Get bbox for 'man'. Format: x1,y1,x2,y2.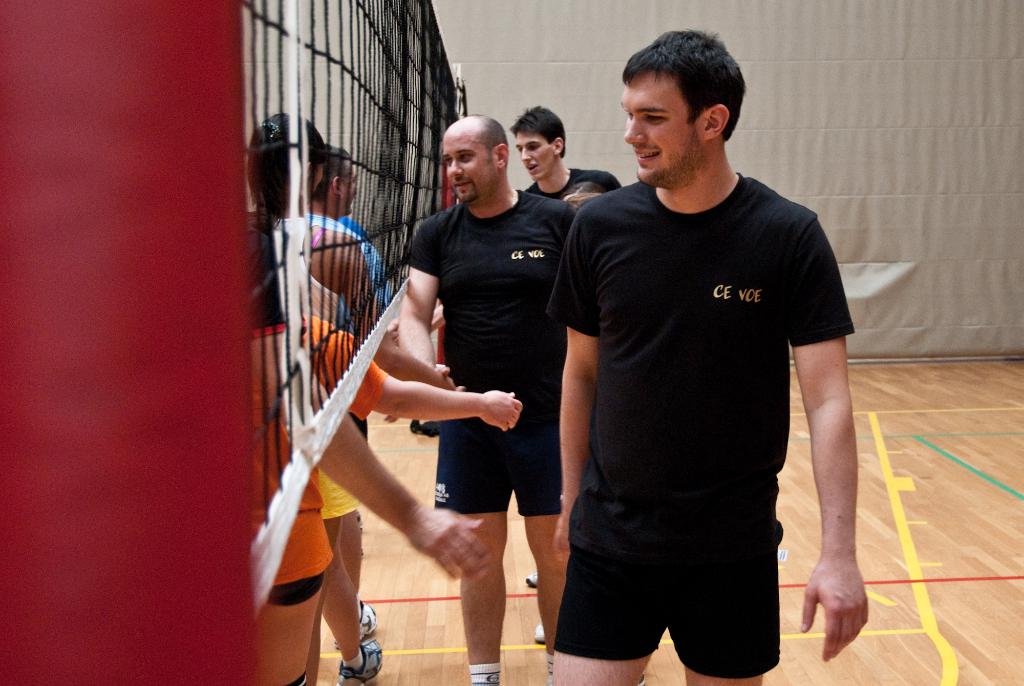
310,145,386,314.
